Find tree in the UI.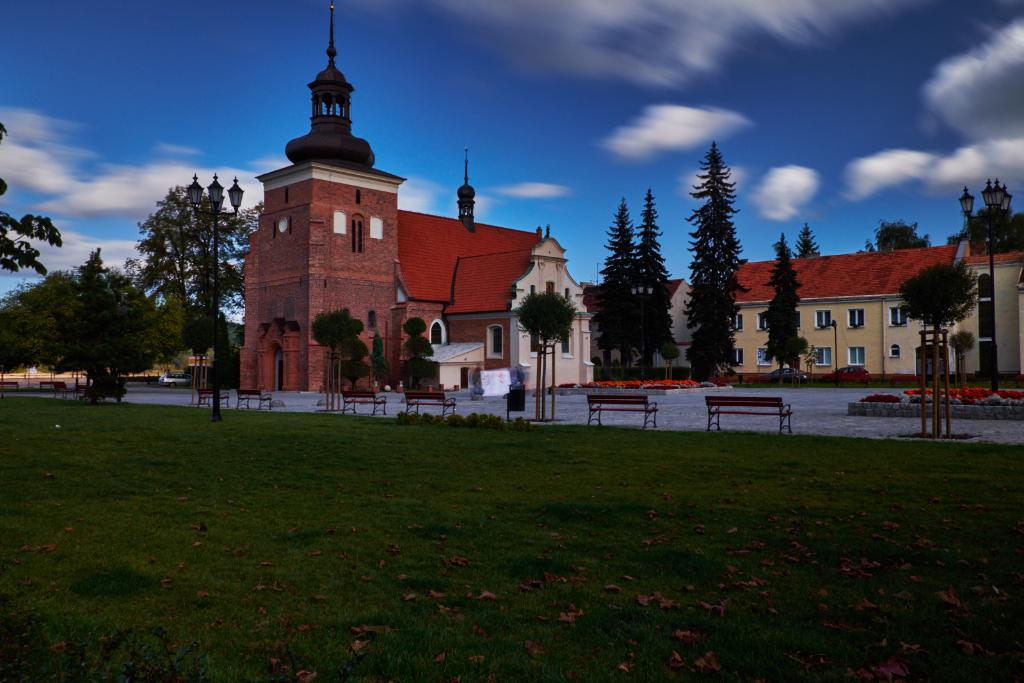
UI element at {"x1": 758, "y1": 231, "x2": 810, "y2": 390}.
